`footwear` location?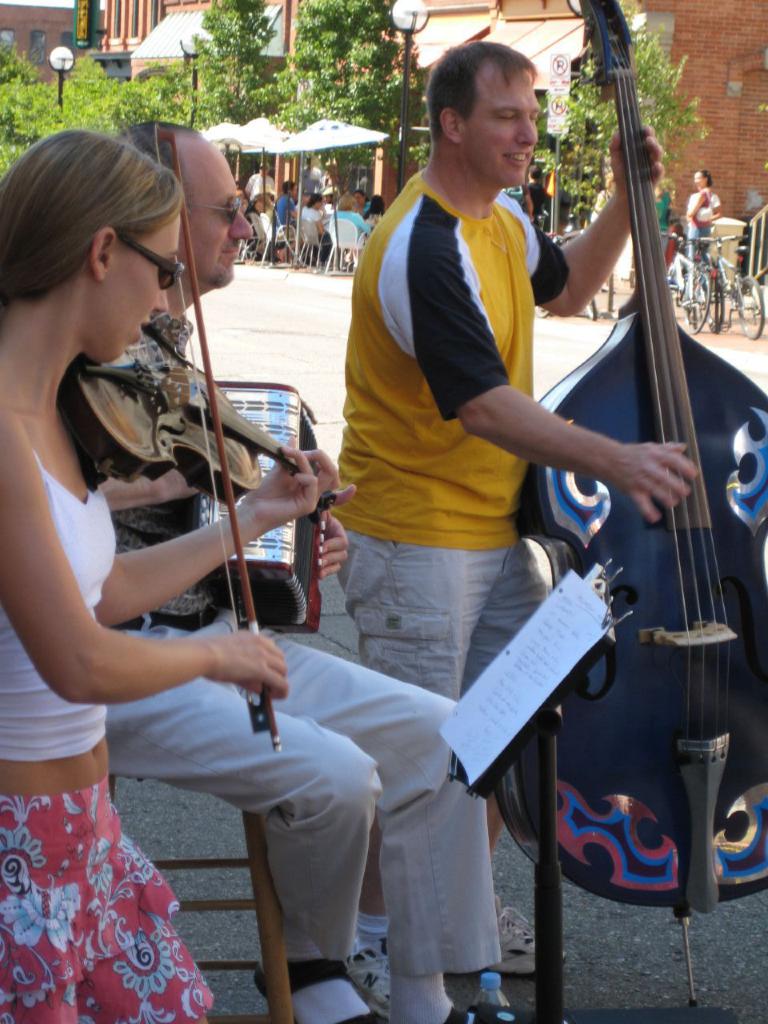
crop(259, 974, 379, 1018)
